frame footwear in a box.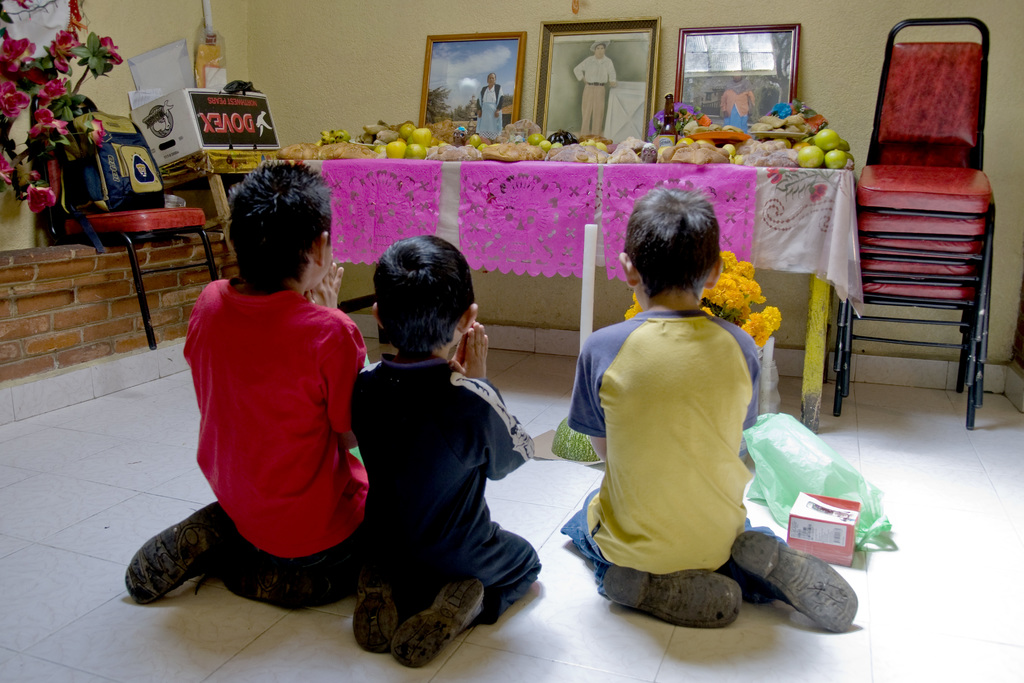
[left=220, top=556, right=317, bottom=604].
